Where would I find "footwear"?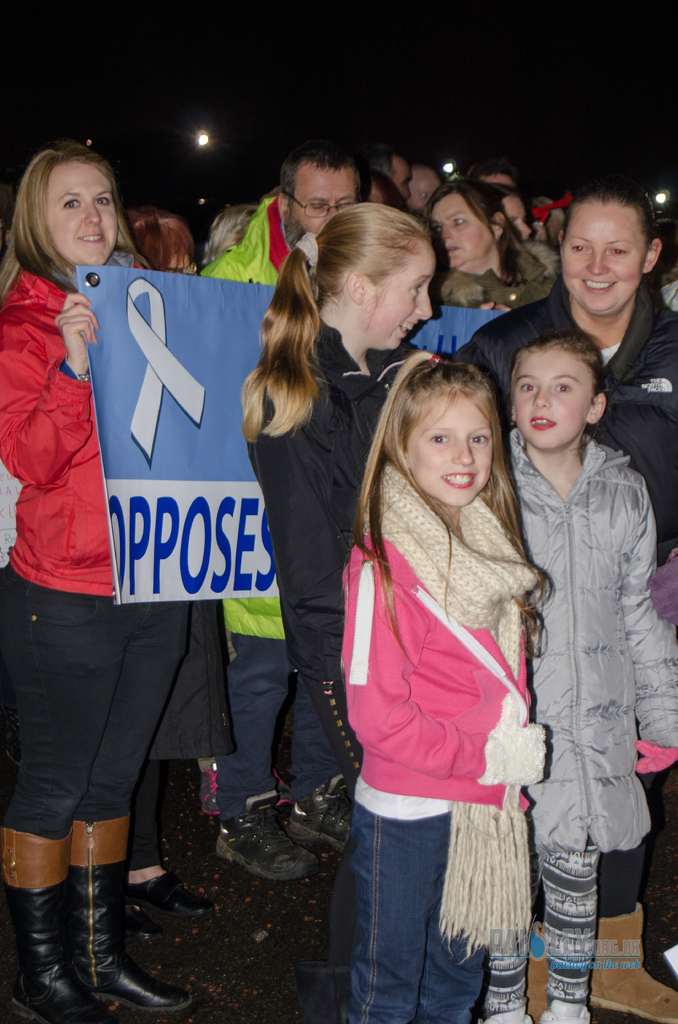
At {"left": 6, "top": 810, "right": 200, "bottom": 1020}.
